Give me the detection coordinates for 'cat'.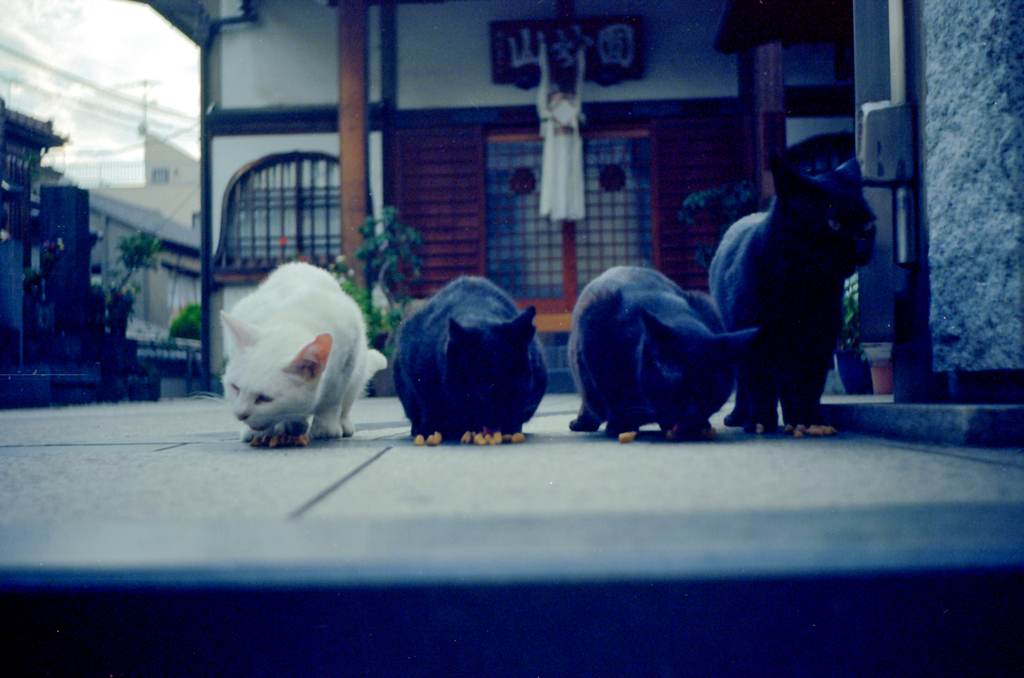
region(210, 254, 391, 460).
